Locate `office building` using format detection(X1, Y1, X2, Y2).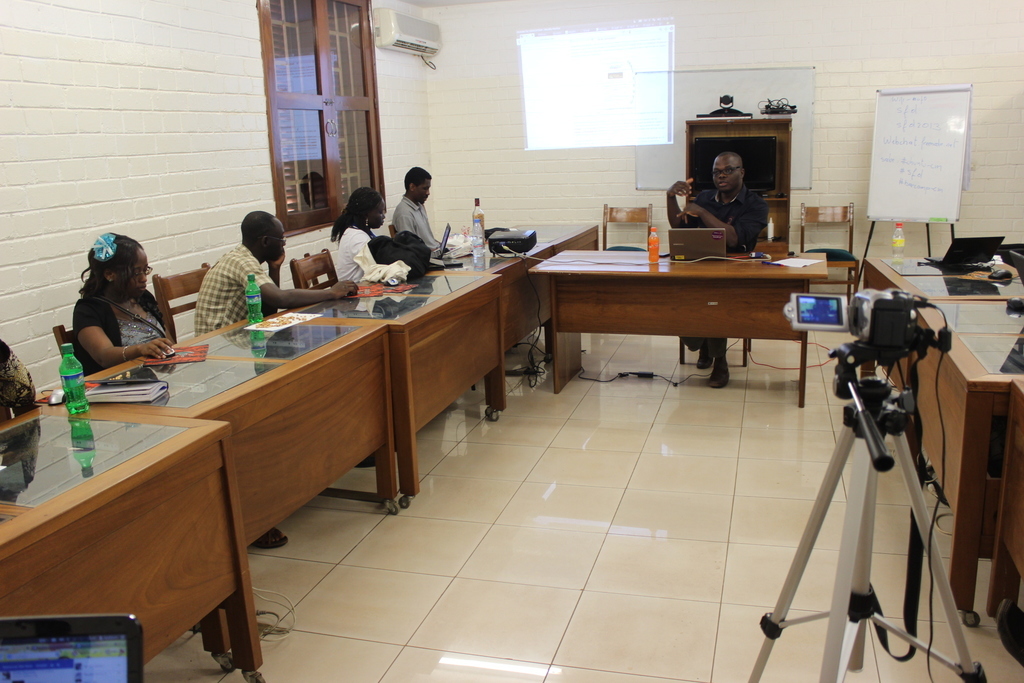
detection(0, 0, 981, 661).
